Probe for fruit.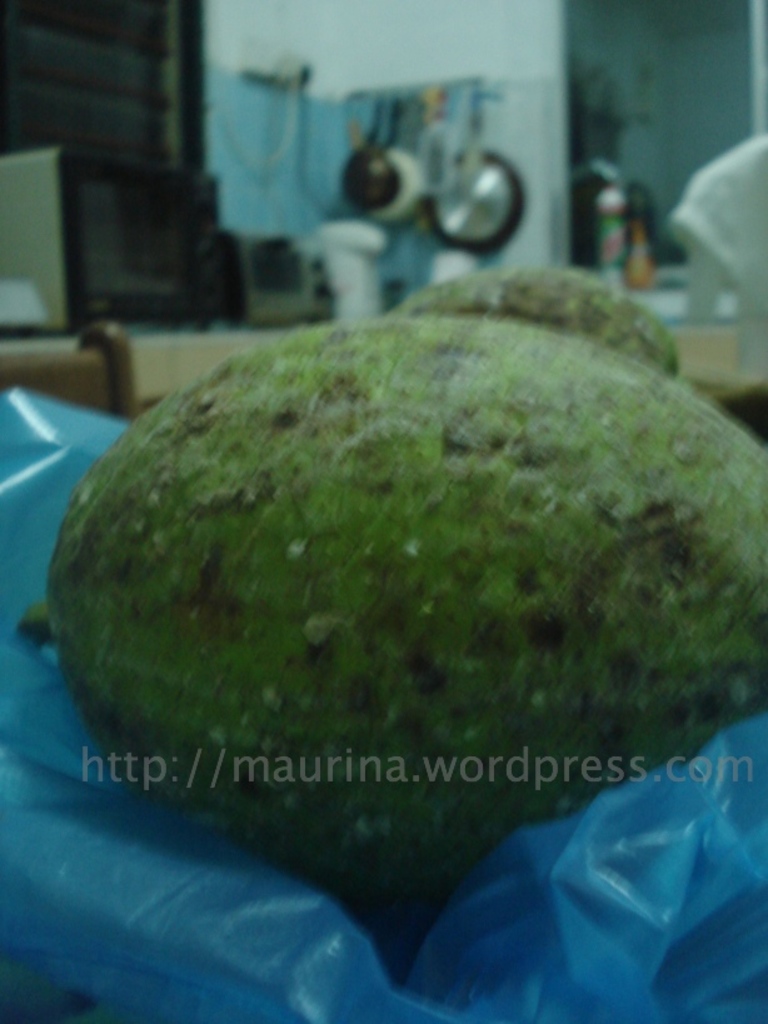
Probe result: [x1=44, y1=249, x2=767, y2=906].
